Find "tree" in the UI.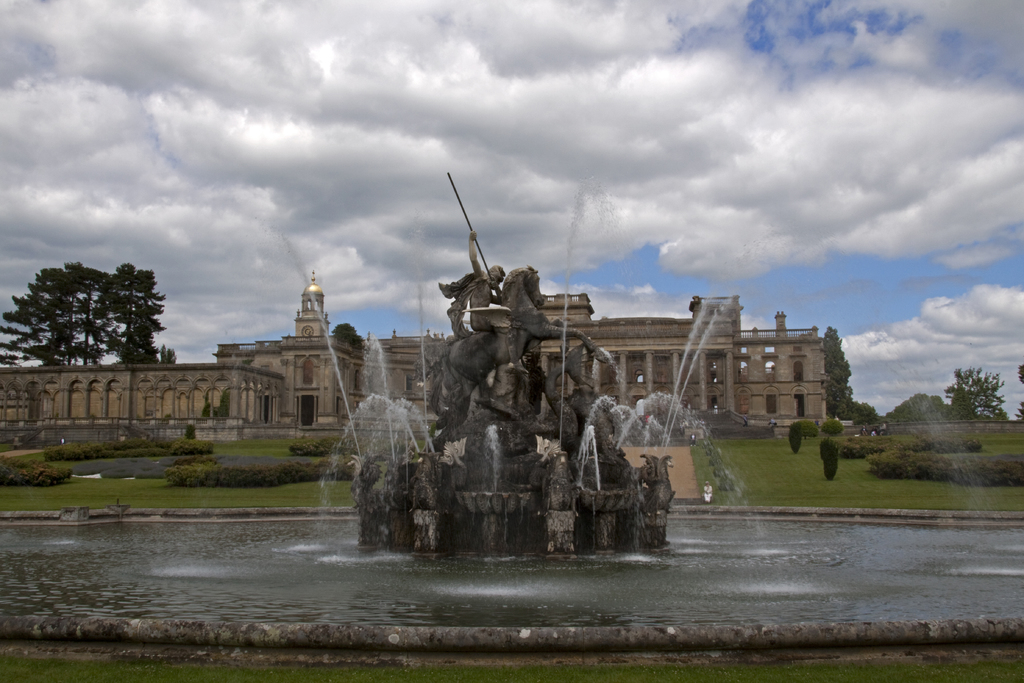
UI element at 1 255 114 368.
